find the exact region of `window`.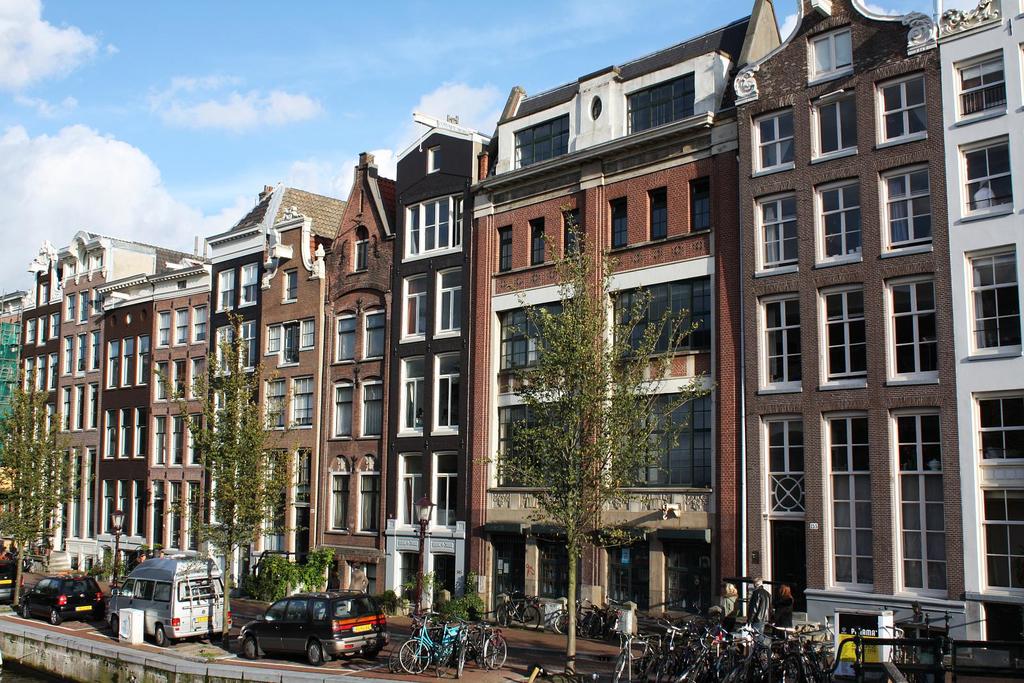
Exact region: x1=334, y1=311, x2=351, y2=364.
